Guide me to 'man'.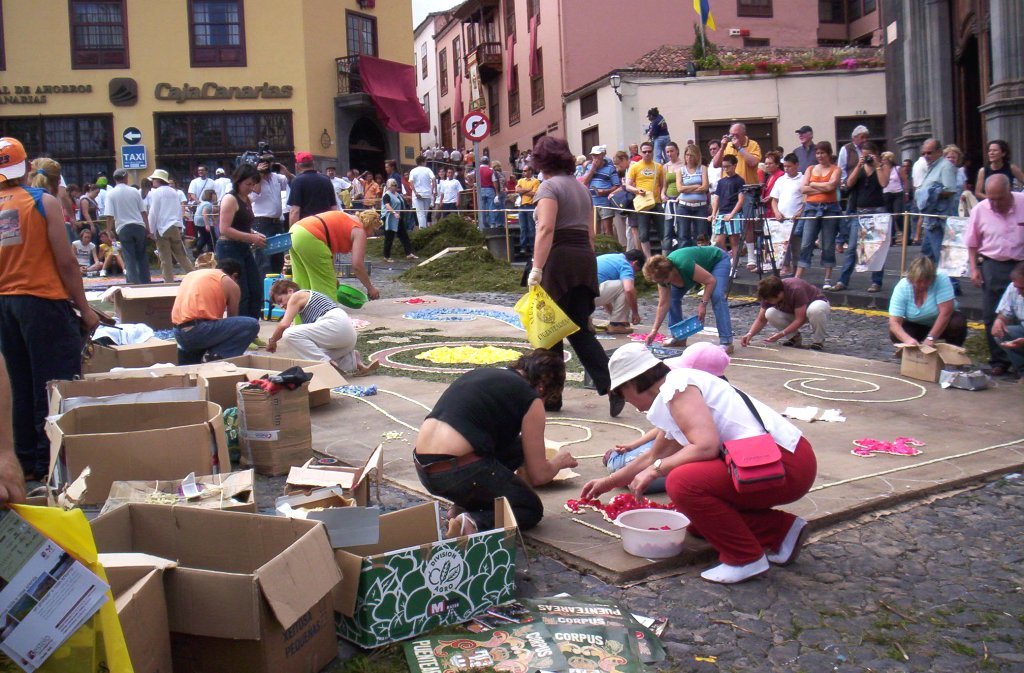
Guidance: (x1=594, y1=246, x2=645, y2=334).
